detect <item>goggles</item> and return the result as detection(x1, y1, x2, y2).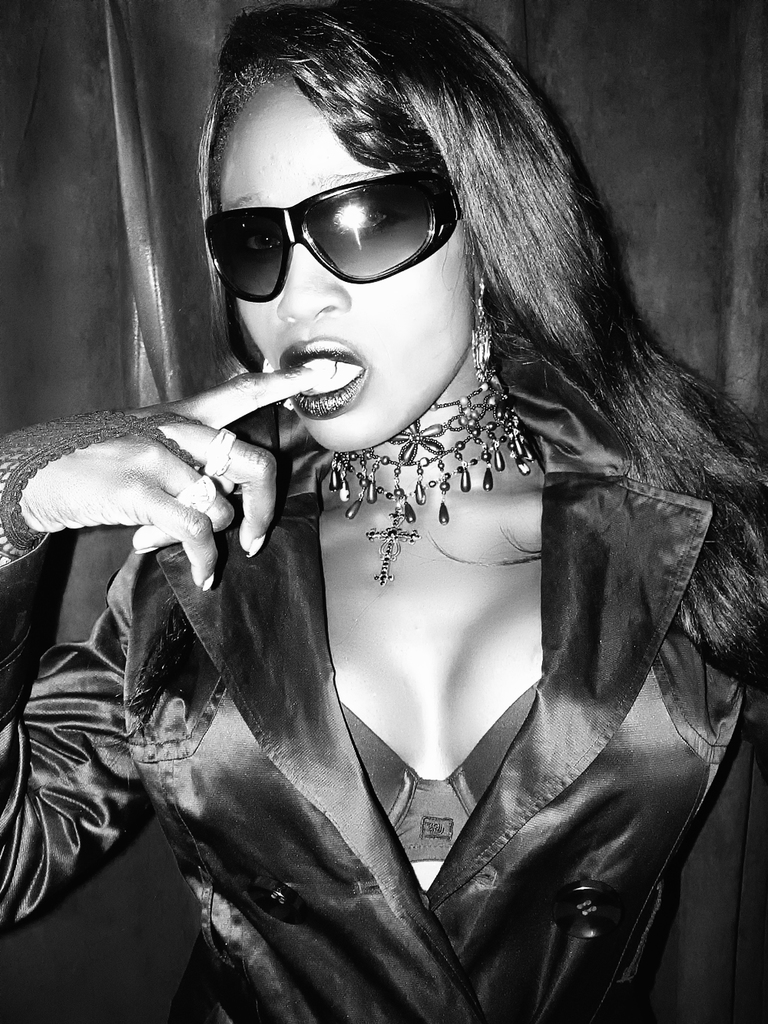
detection(202, 157, 460, 291).
